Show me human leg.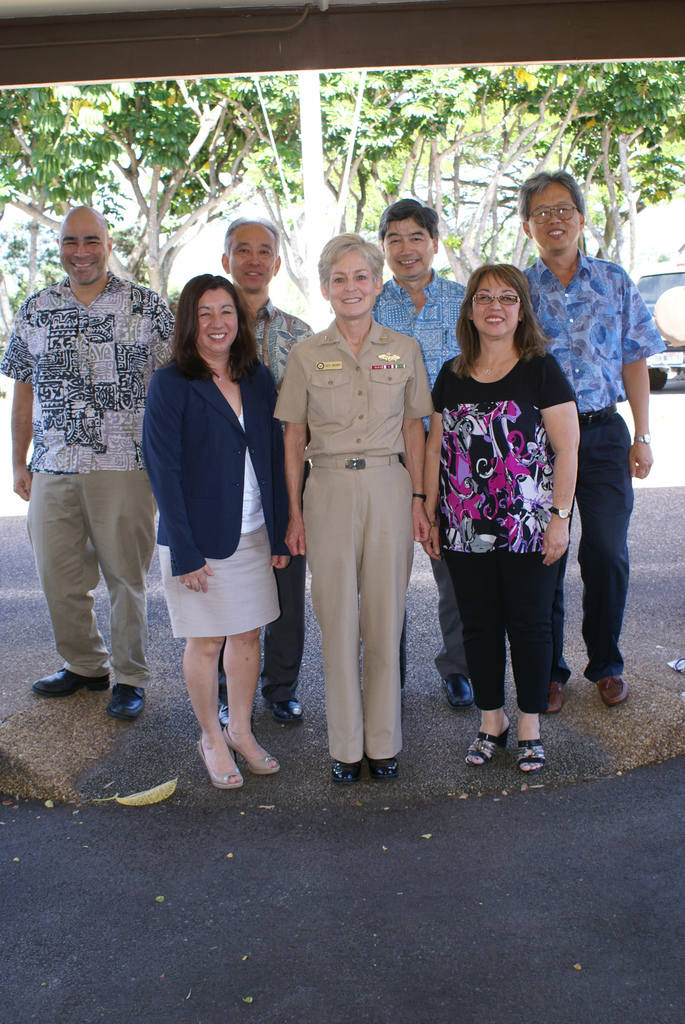
human leg is here: detection(215, 627, 273, 776).
